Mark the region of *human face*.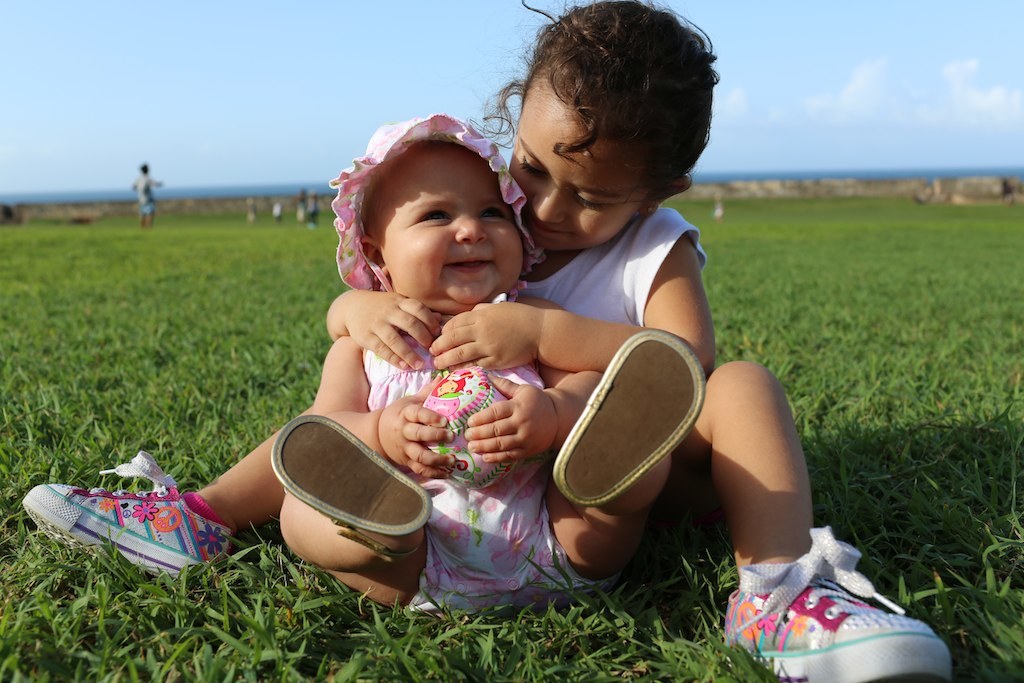
Region: bbox=(509, 107, 646, 253).
